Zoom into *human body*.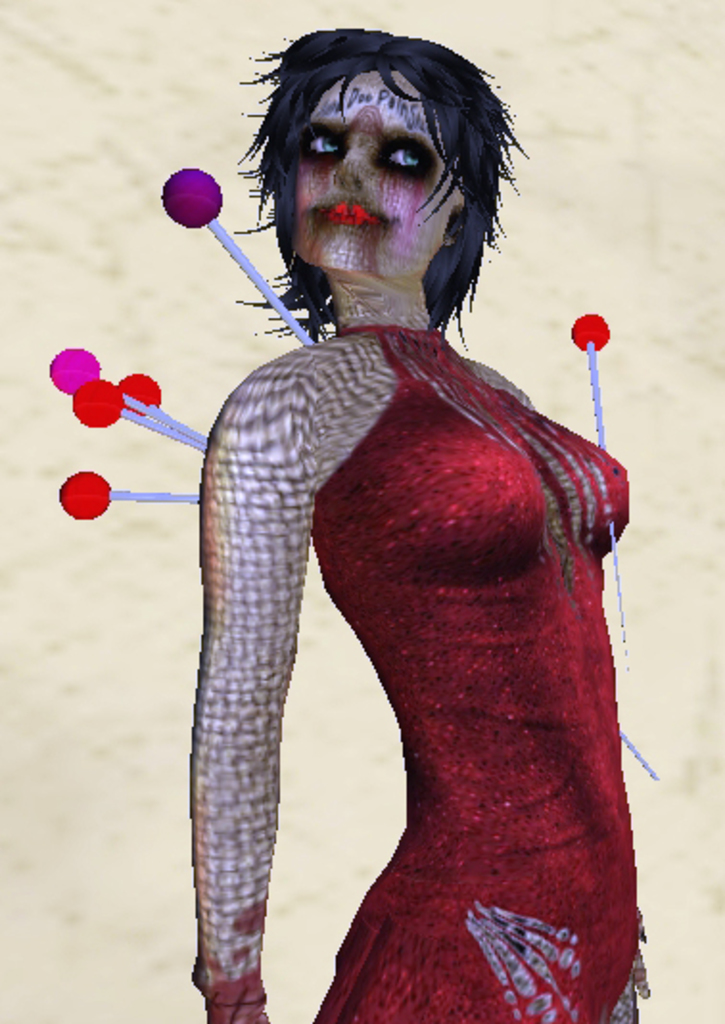
Zoom target: (x1=152, y1=58, x2=625, y2=1023).
